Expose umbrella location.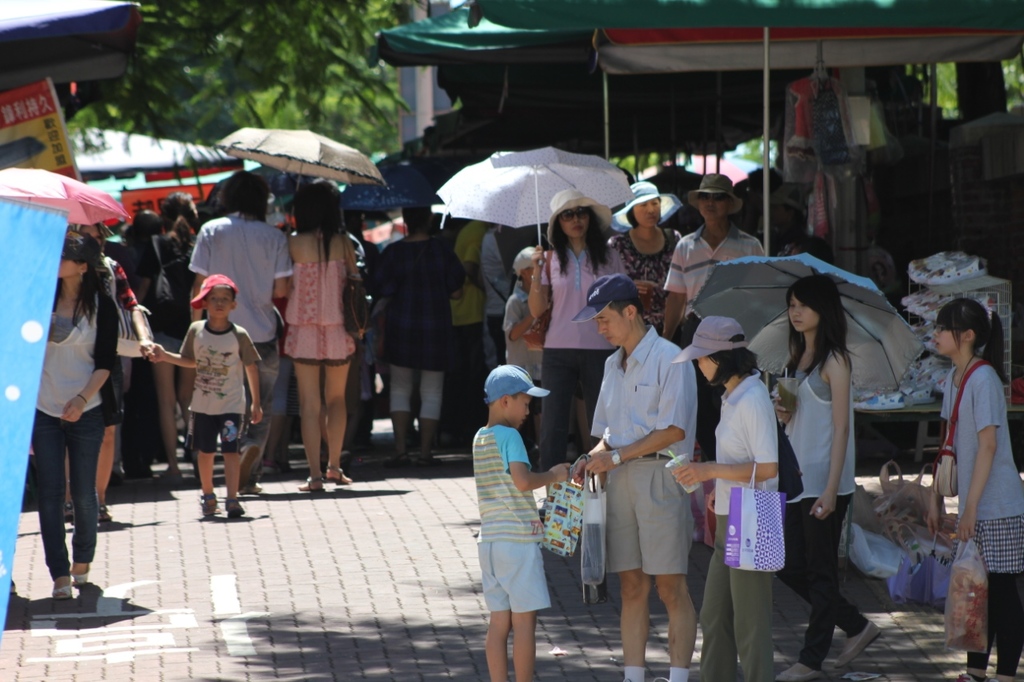
Exposed at x1=0 y1=164 x2=141 y2=225.
